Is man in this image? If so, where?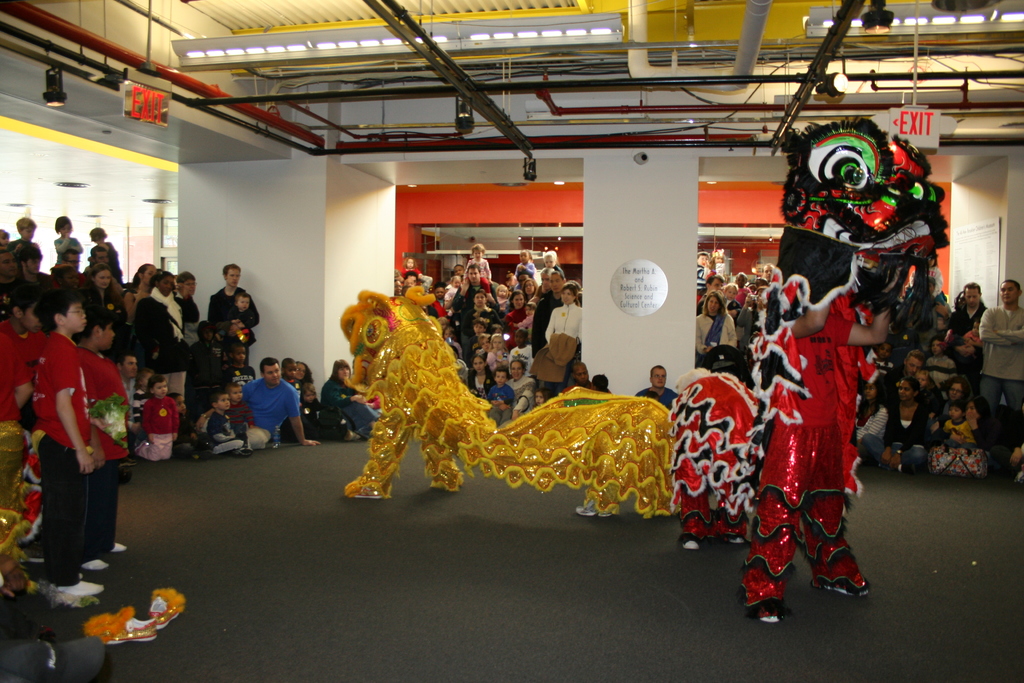
Yes, at 979, 276, 1023, 483.
